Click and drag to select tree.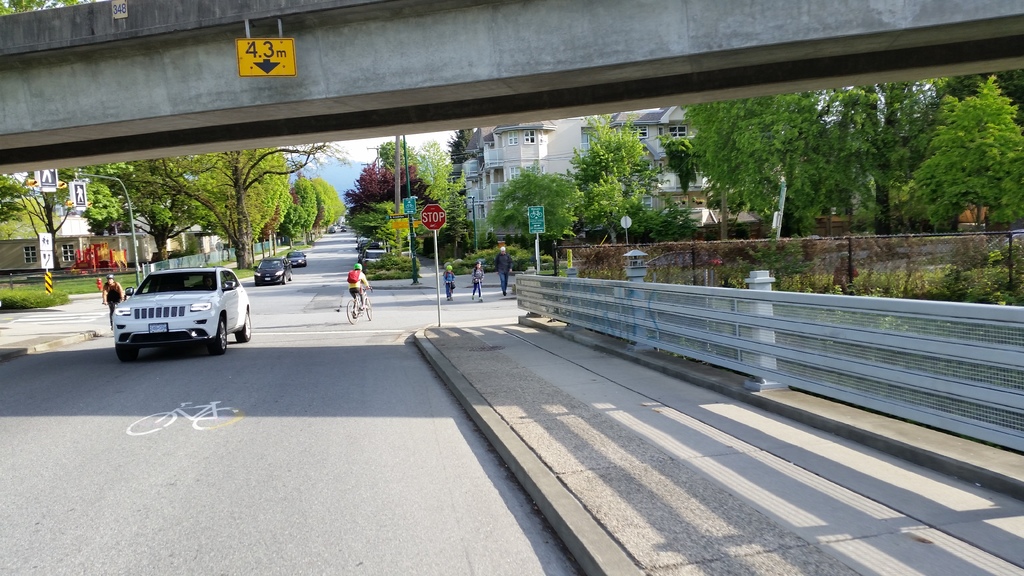
Selection: bbox=[0, 0, 88, 34].
